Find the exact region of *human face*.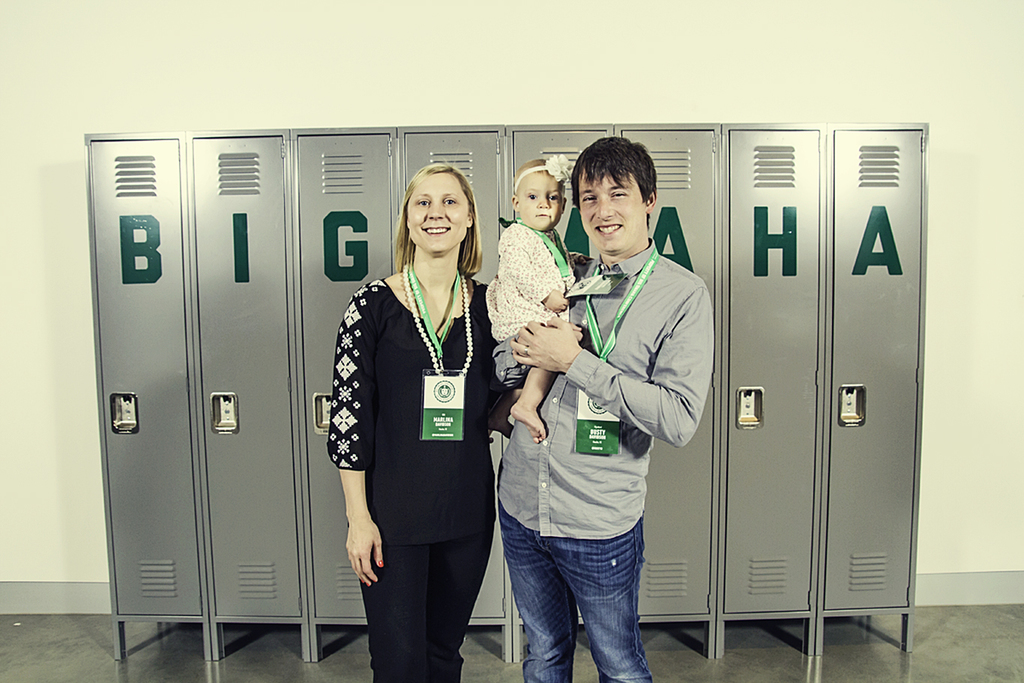
Exact region: box(576, 172, 645, 253).
